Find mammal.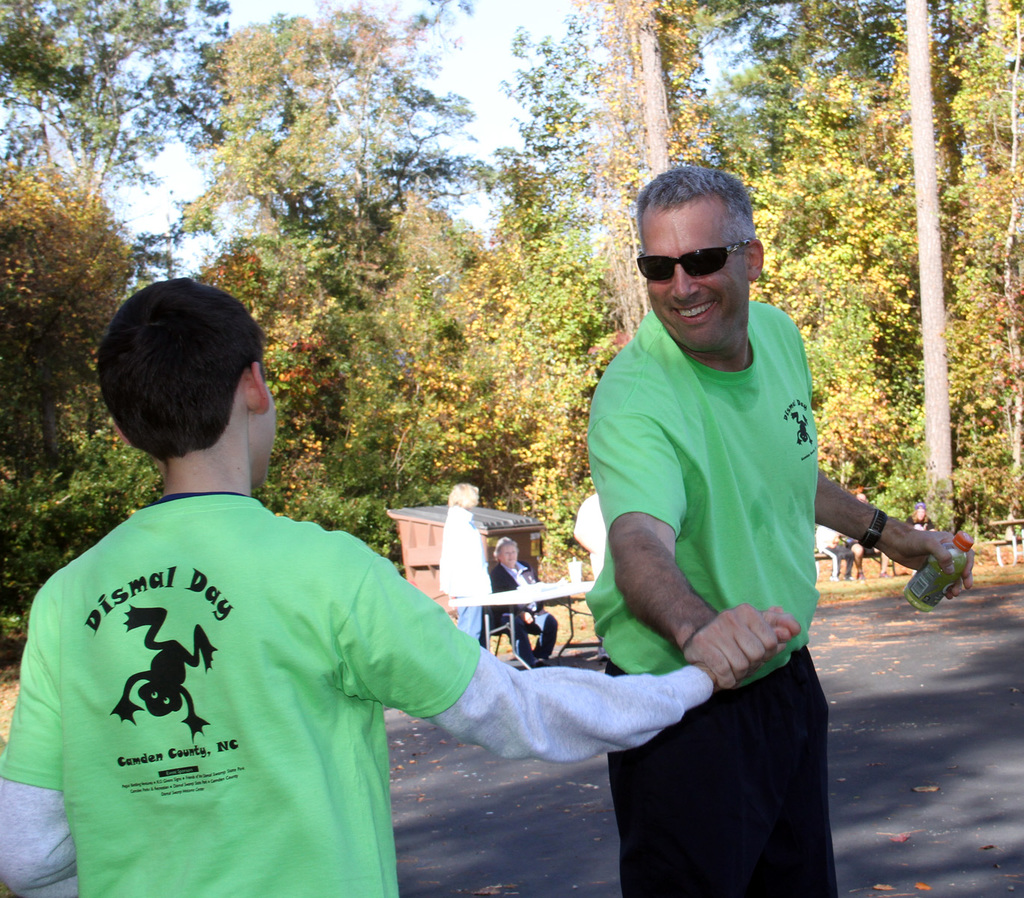
x1=908 y1=497 x2=939 y2=533.
